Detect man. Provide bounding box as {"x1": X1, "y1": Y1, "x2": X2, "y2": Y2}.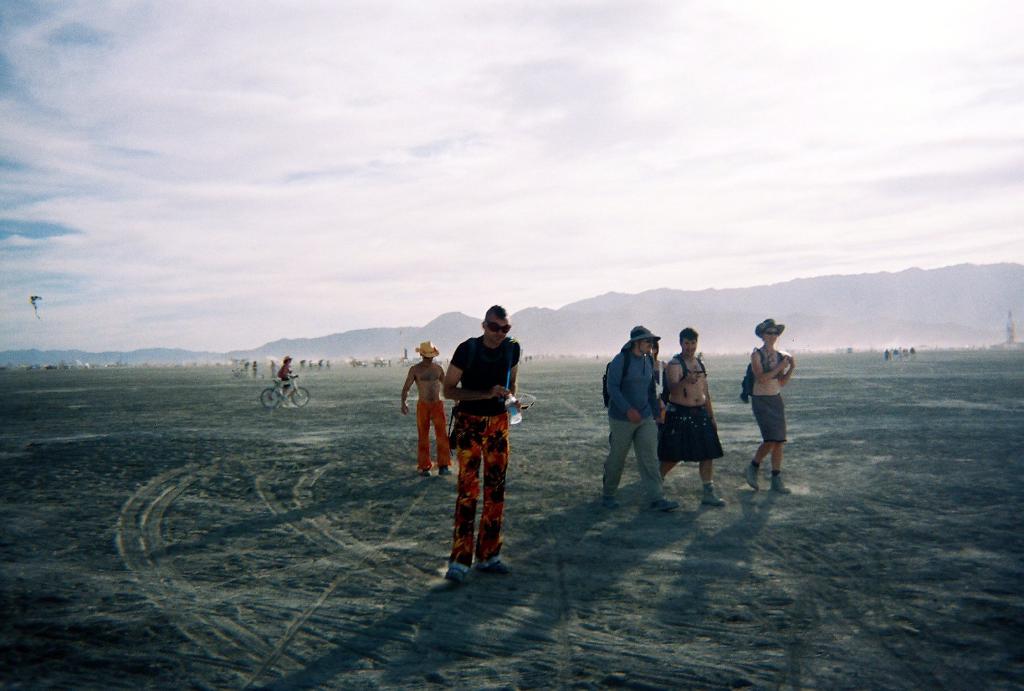
{"x1": 438, "y1": 298, "x2": 529, "y2": 585}.
